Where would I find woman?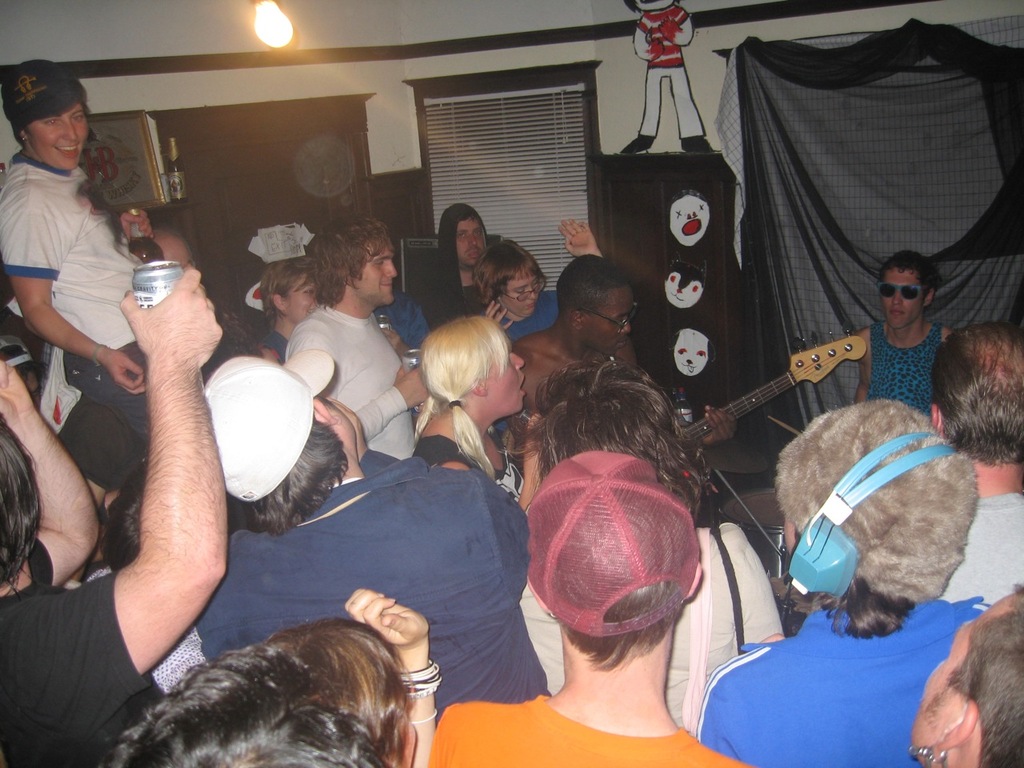
At [left=402, top=319, right=554, bottom=518].
